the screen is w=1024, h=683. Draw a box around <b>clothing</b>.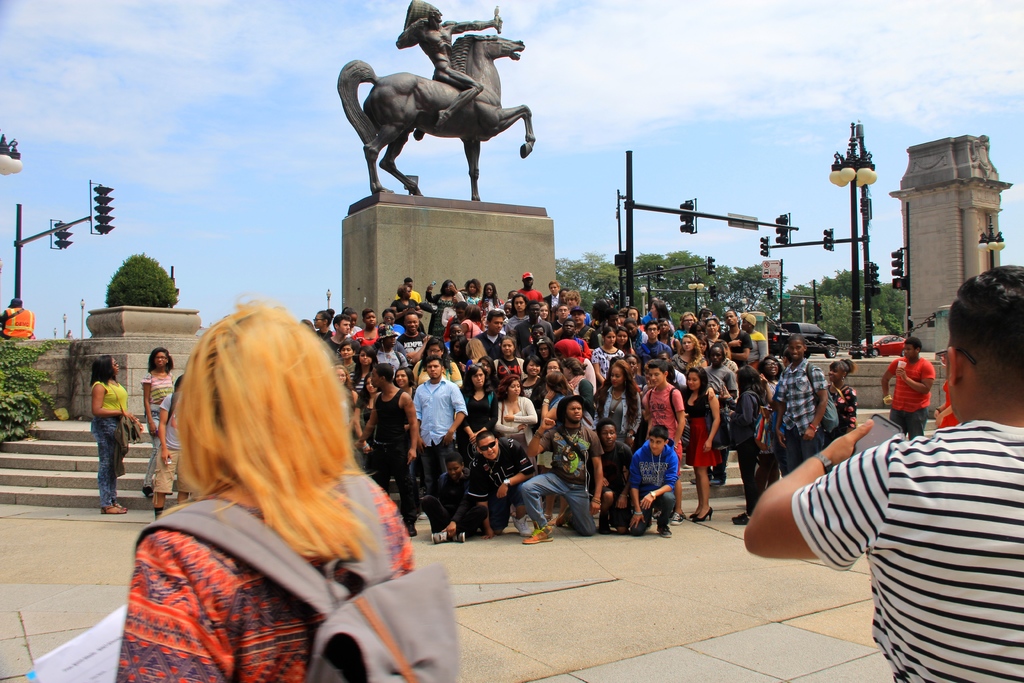
Rect(141, 367, 177, 492).
